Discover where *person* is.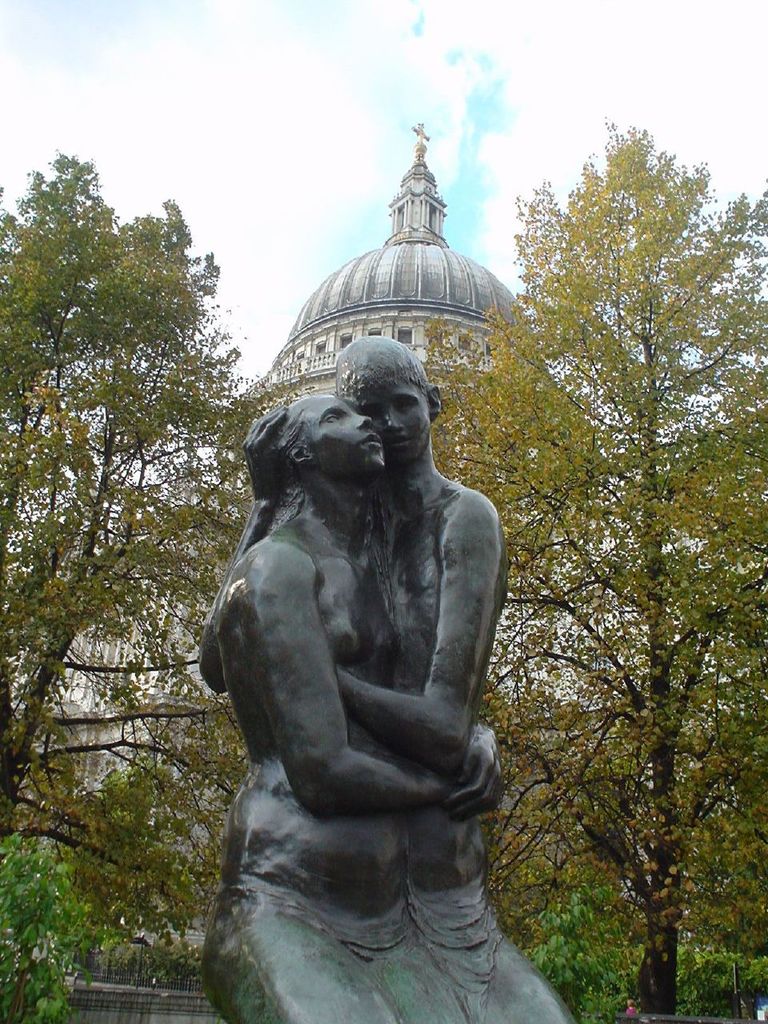
Discovered at x1=191 y1=326 x2=578 y2=1023.
